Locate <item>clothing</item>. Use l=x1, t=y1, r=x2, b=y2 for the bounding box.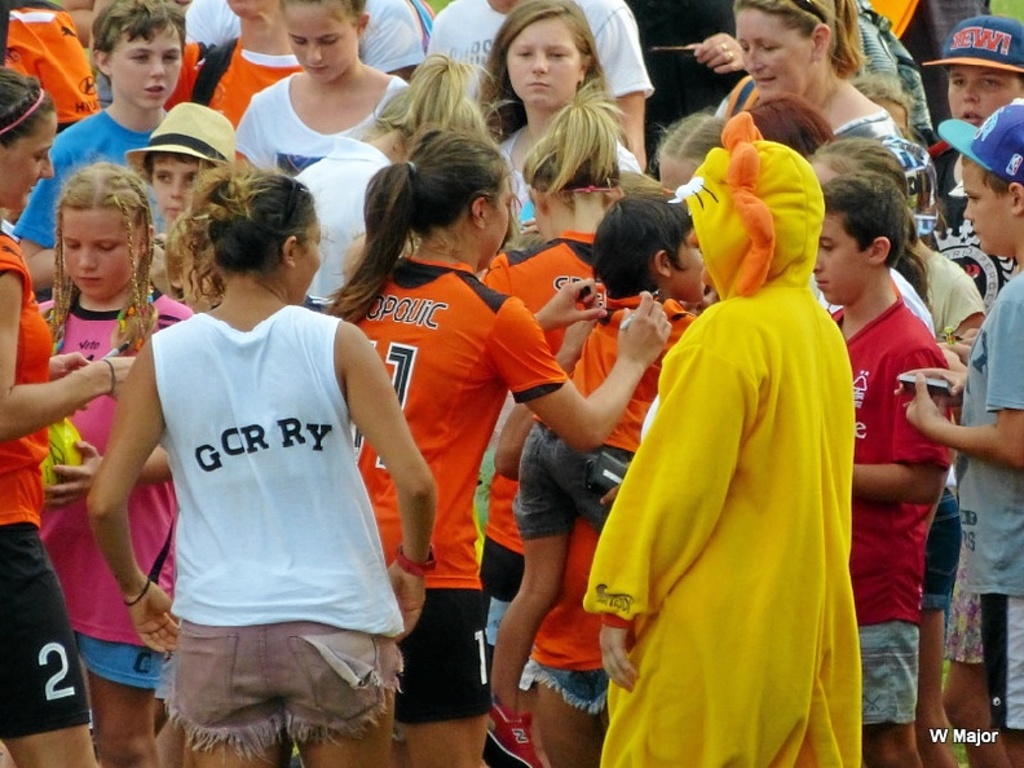
l=164, t=23, r=304, b=132.
